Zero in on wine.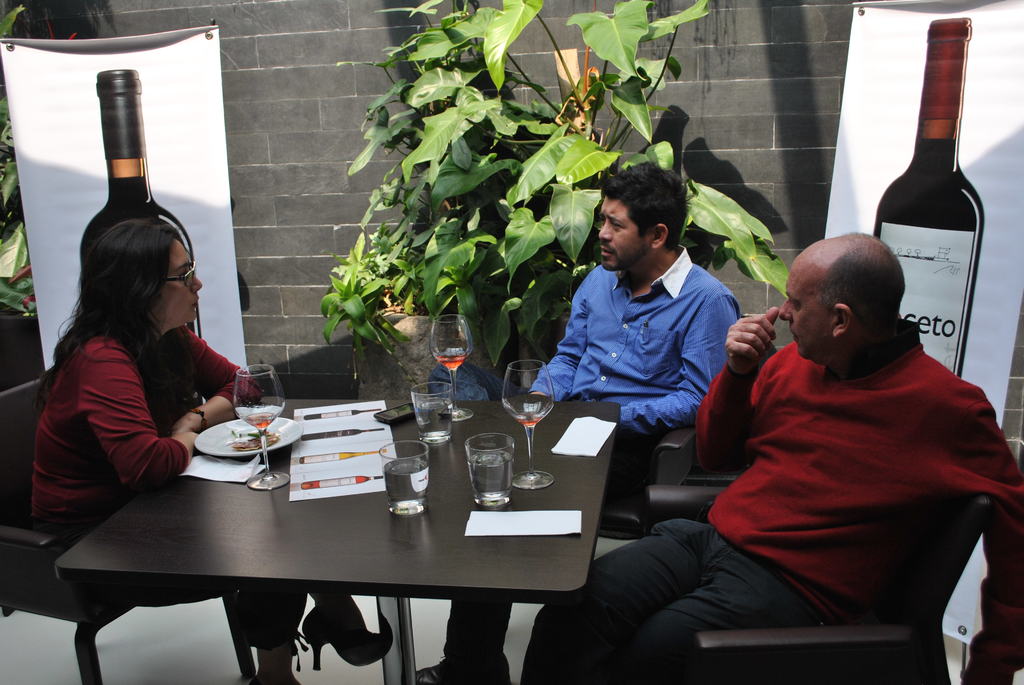
Zeroed in: 80,68,203,407.
